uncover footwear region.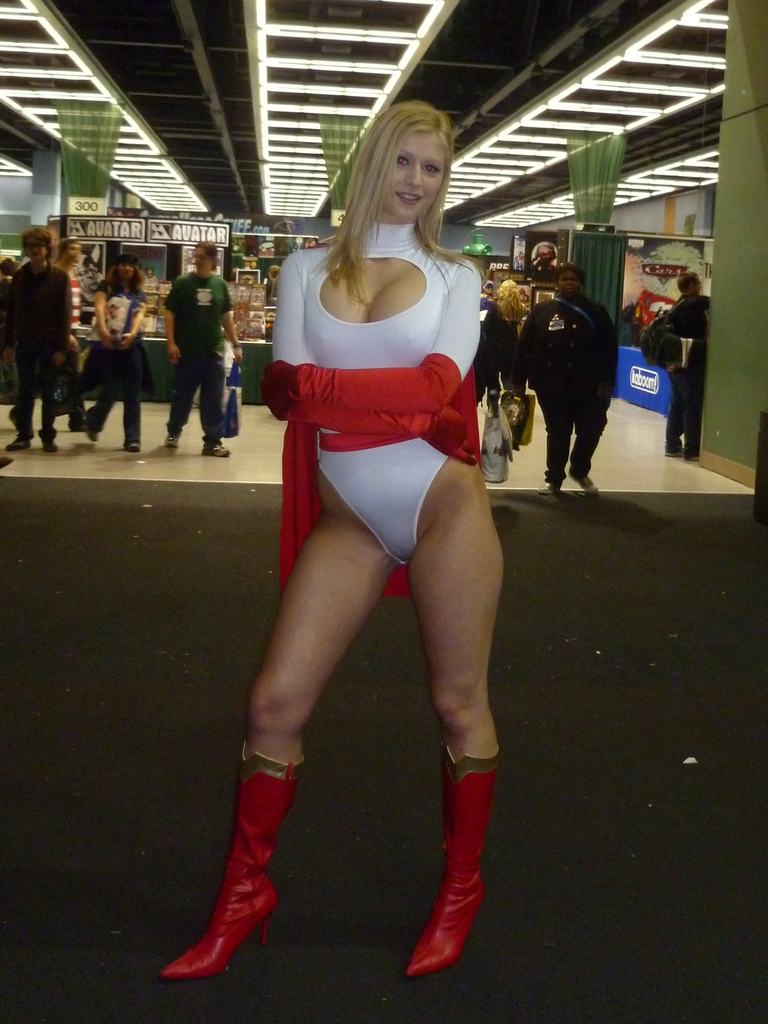
Uncovered: 161/740/310/977.
